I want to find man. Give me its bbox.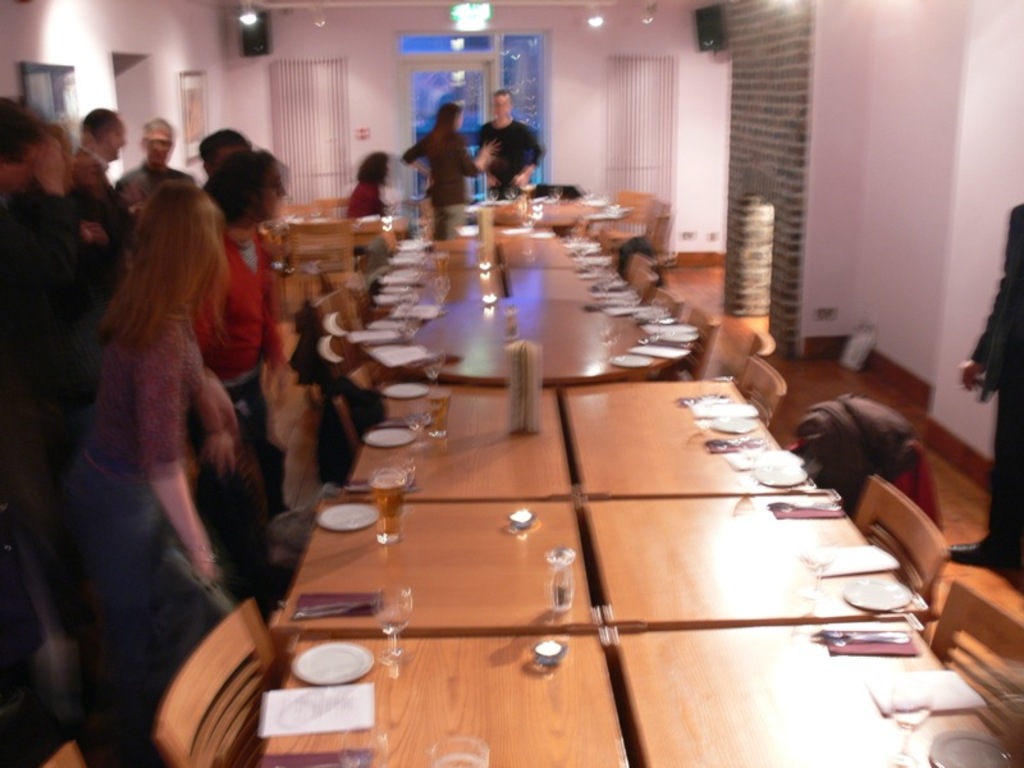
[480, 79, 539, 186].
